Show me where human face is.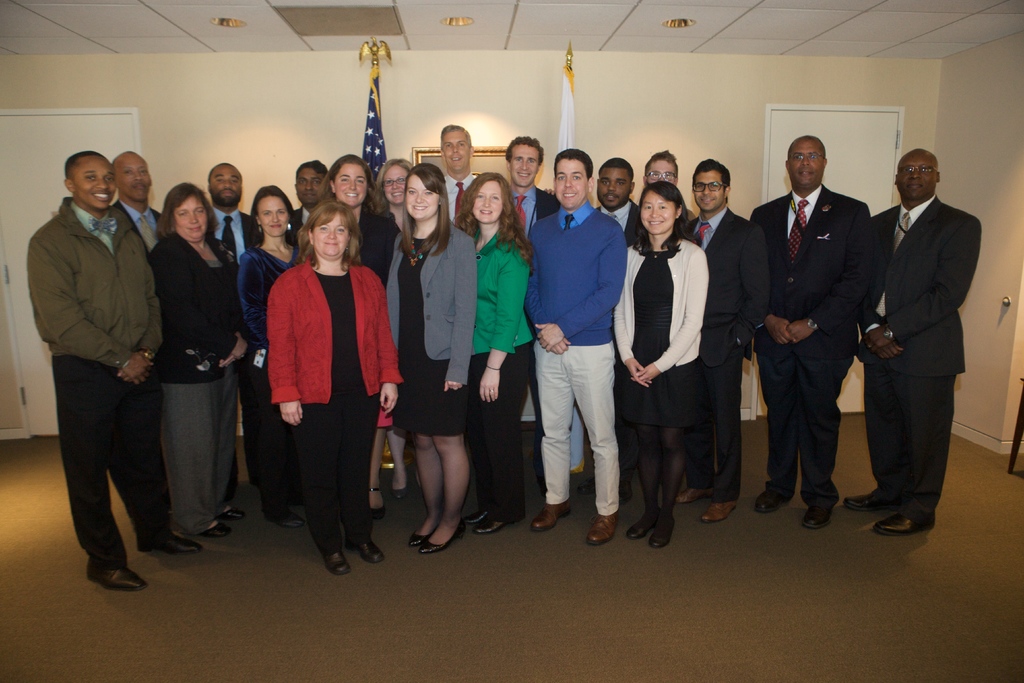
human face is at x1=895, y1=156, x2=934, y2=198.
